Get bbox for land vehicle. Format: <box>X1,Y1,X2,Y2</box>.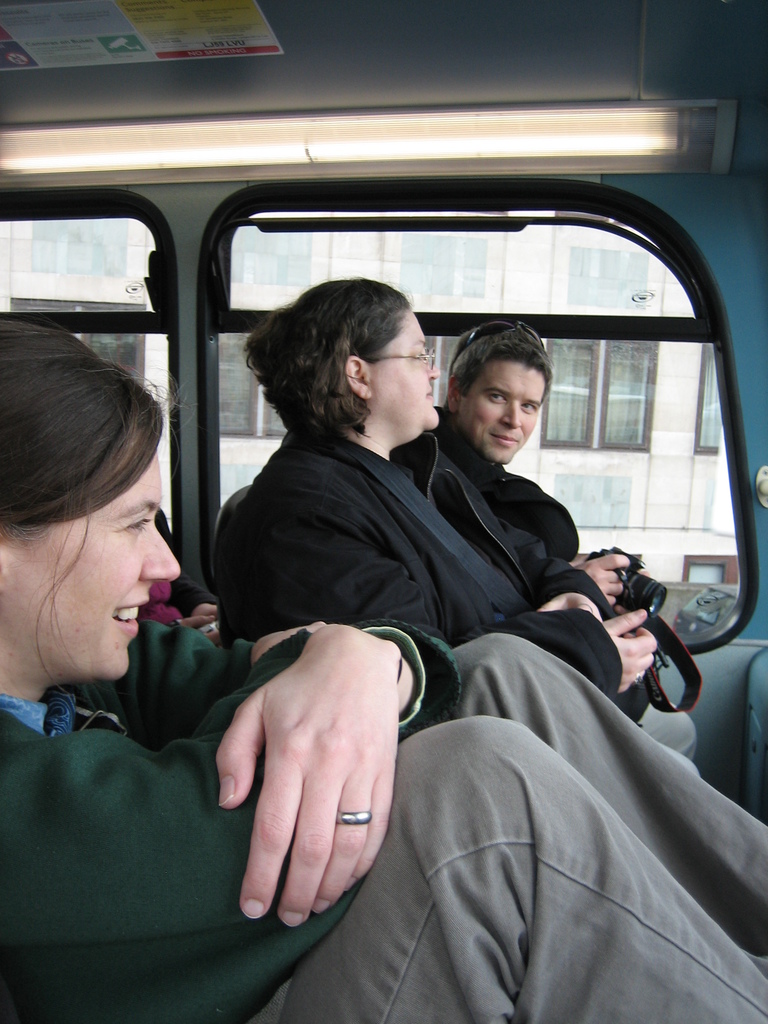
<box>0,0,767,1023</box>.
